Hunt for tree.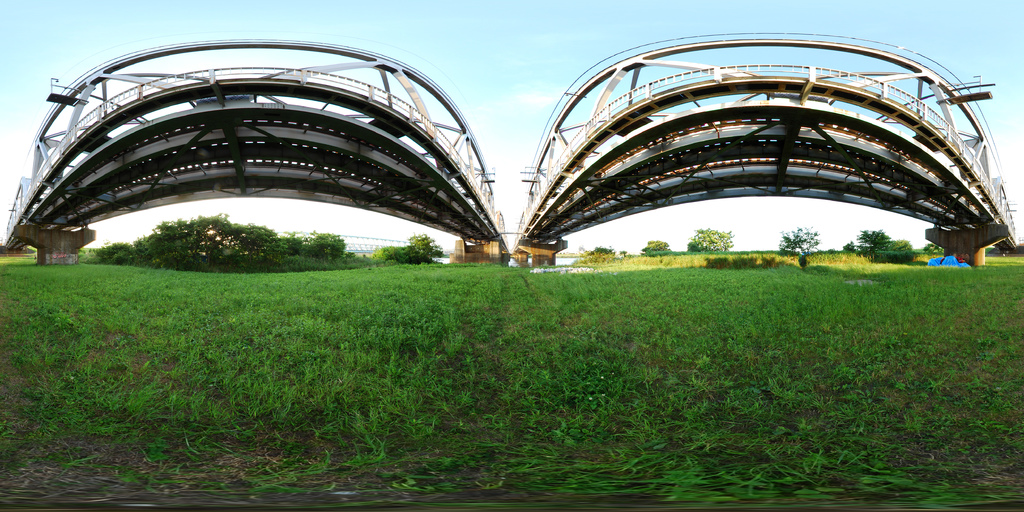
Hunted down at l=642, t=240, r=672, b=255.
